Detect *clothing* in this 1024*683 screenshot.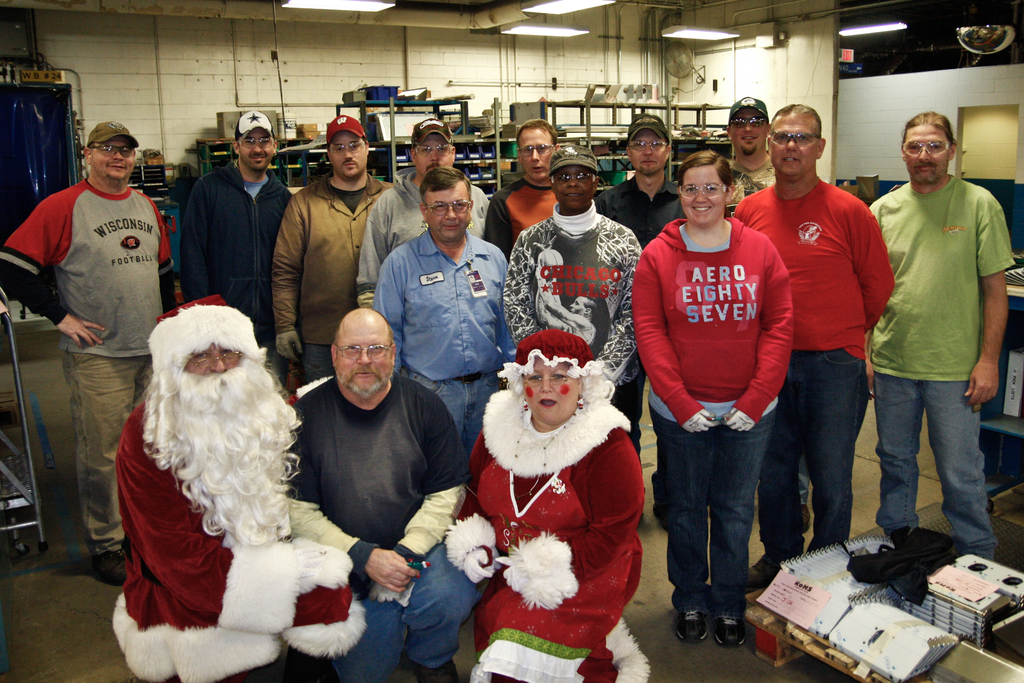
Detection: box=[355, 165, 492, 298].
